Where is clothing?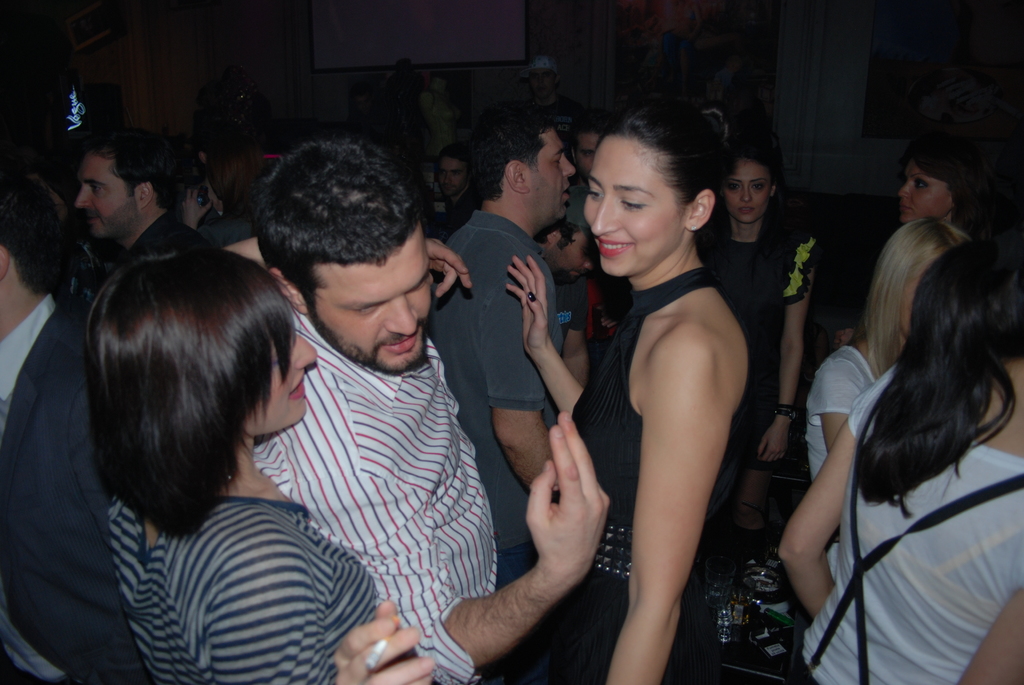
<bbox>420, 199, 583, 583</bbox>.
